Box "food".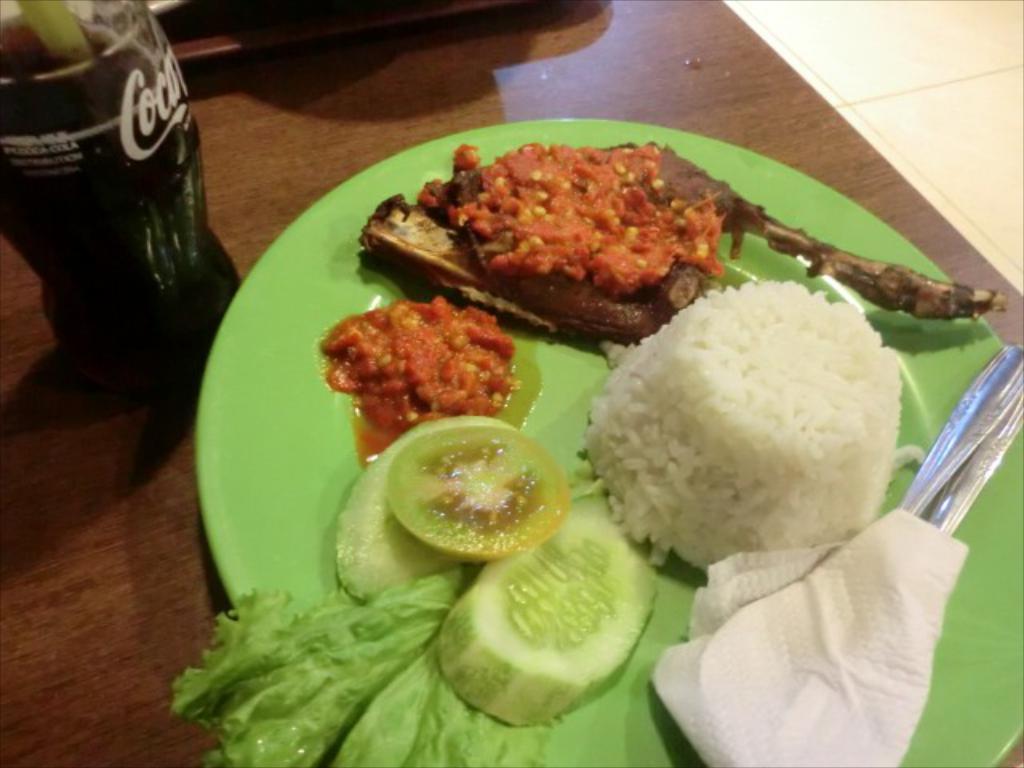
387, 426, 574, 563.
